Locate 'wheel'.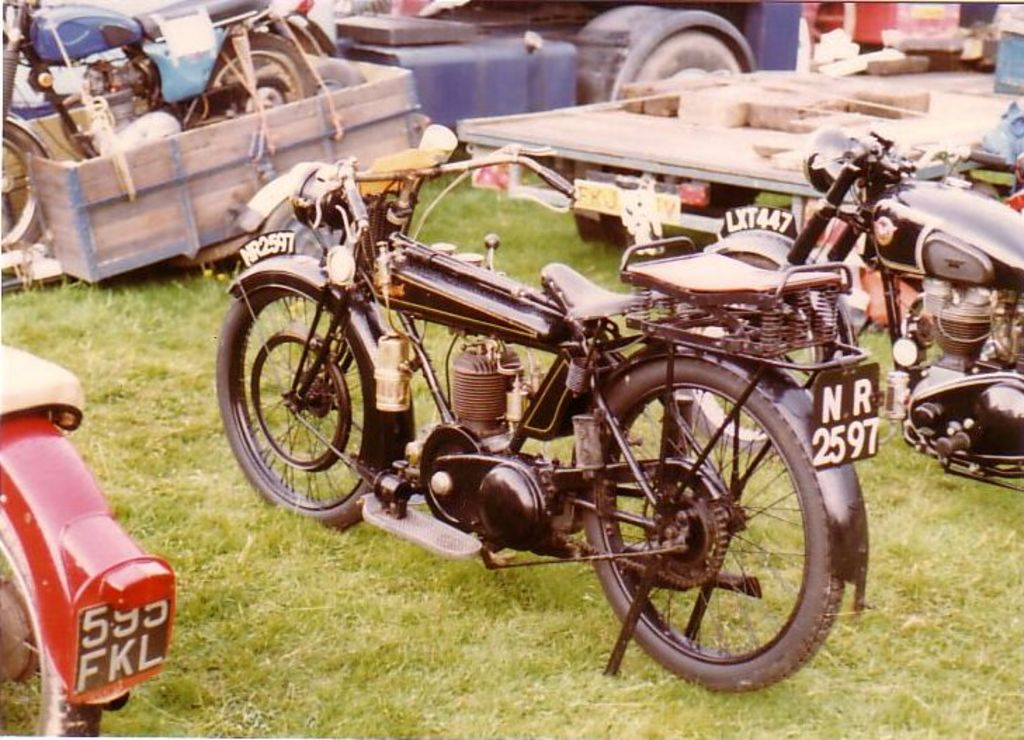
Bounding box: detection(634, 32, 737, 88).
